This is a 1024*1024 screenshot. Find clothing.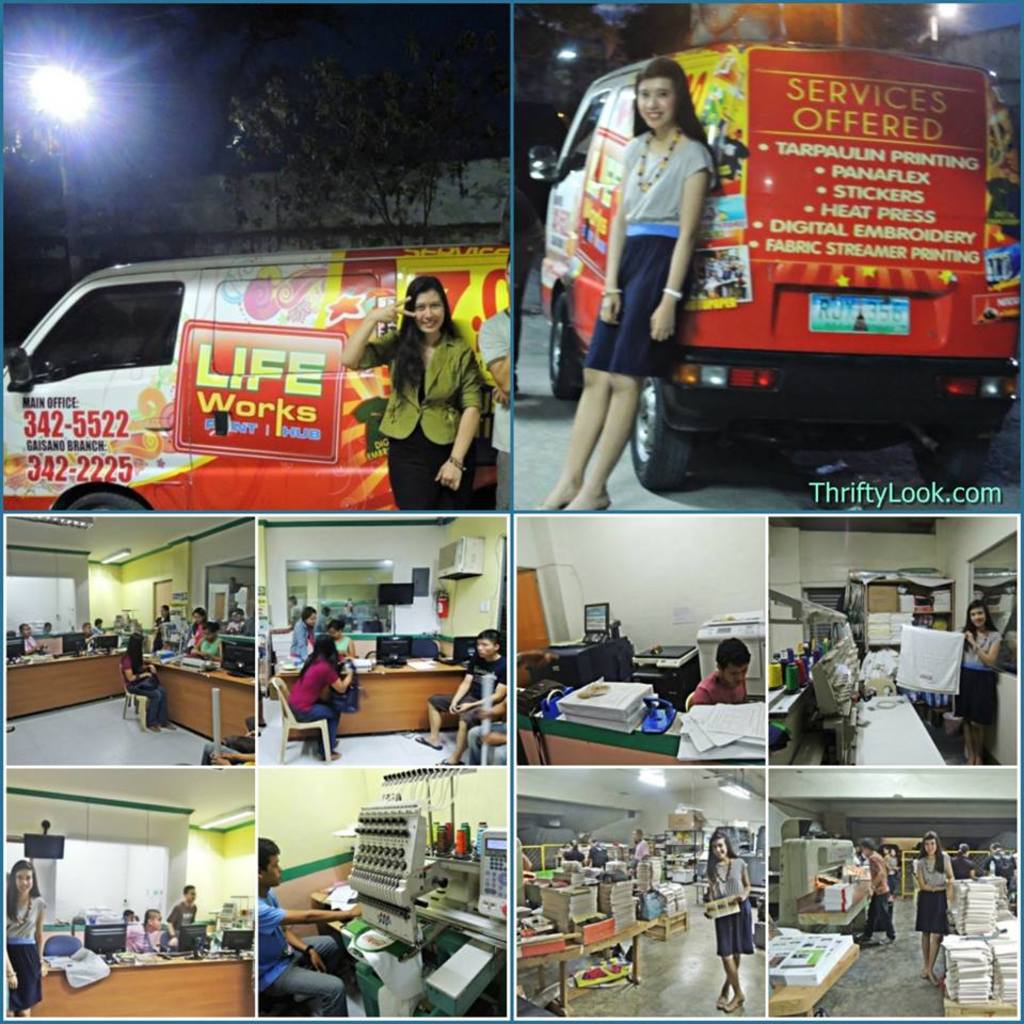
Bounding box: [x1=2, y1=899, x2=41, y2=1011].
